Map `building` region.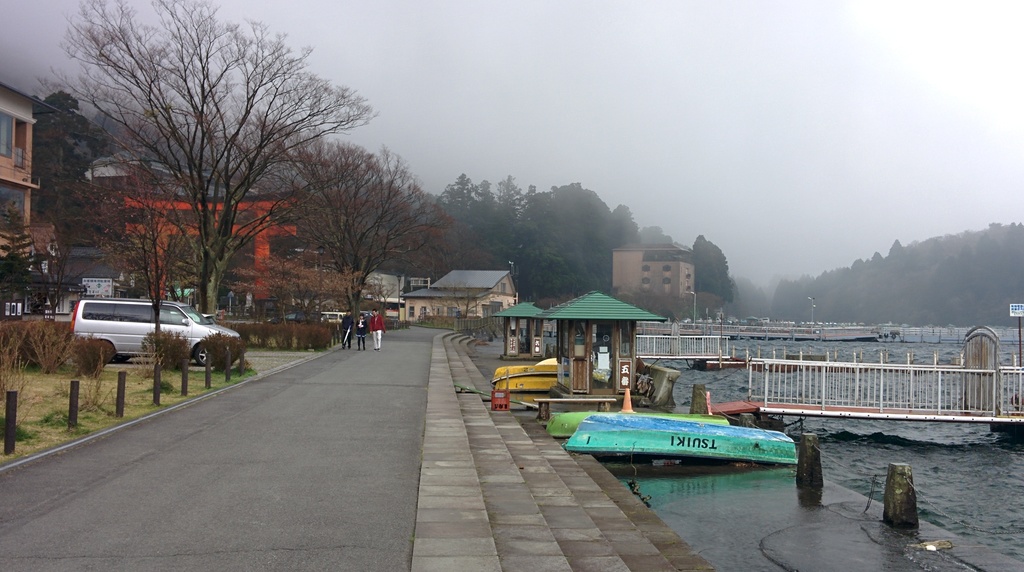
Mapped to 606 239 696 316.
